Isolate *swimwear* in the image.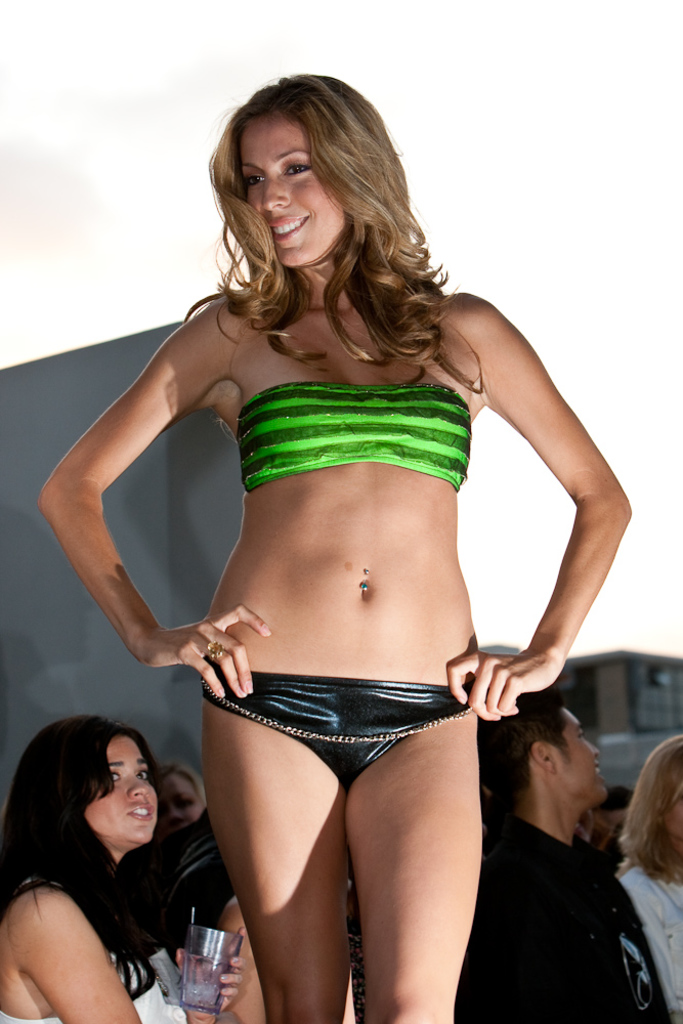
Isolated region: <box>203,665,478,795</box>.
